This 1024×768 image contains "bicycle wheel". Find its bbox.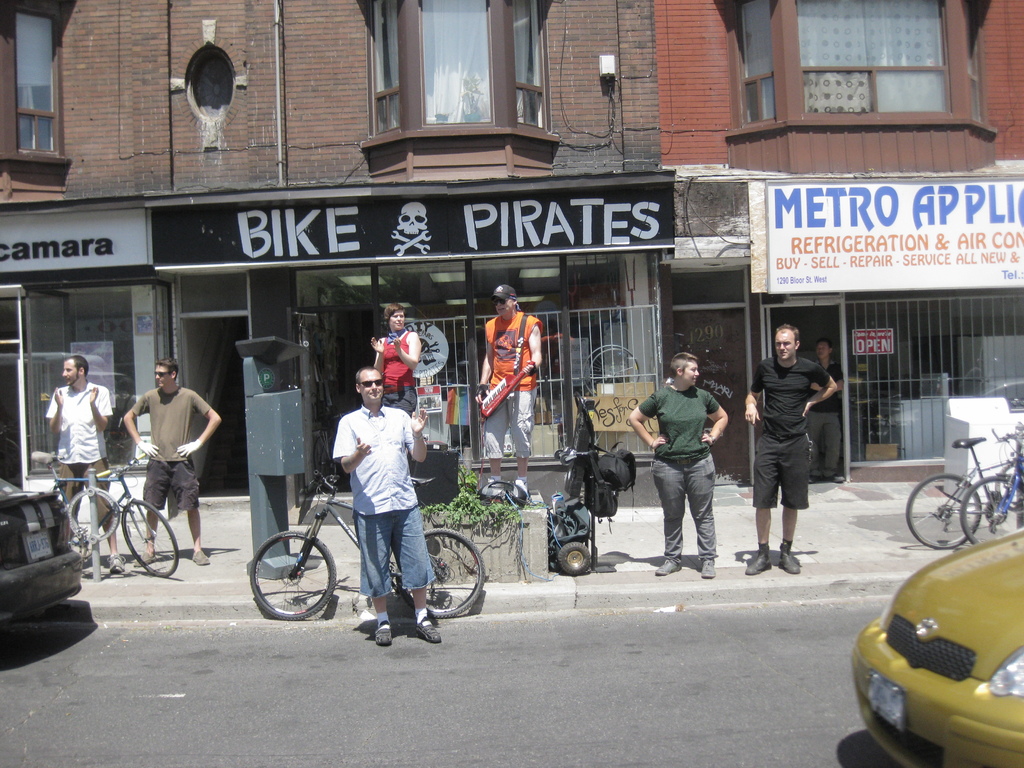
121 498 186 580.
